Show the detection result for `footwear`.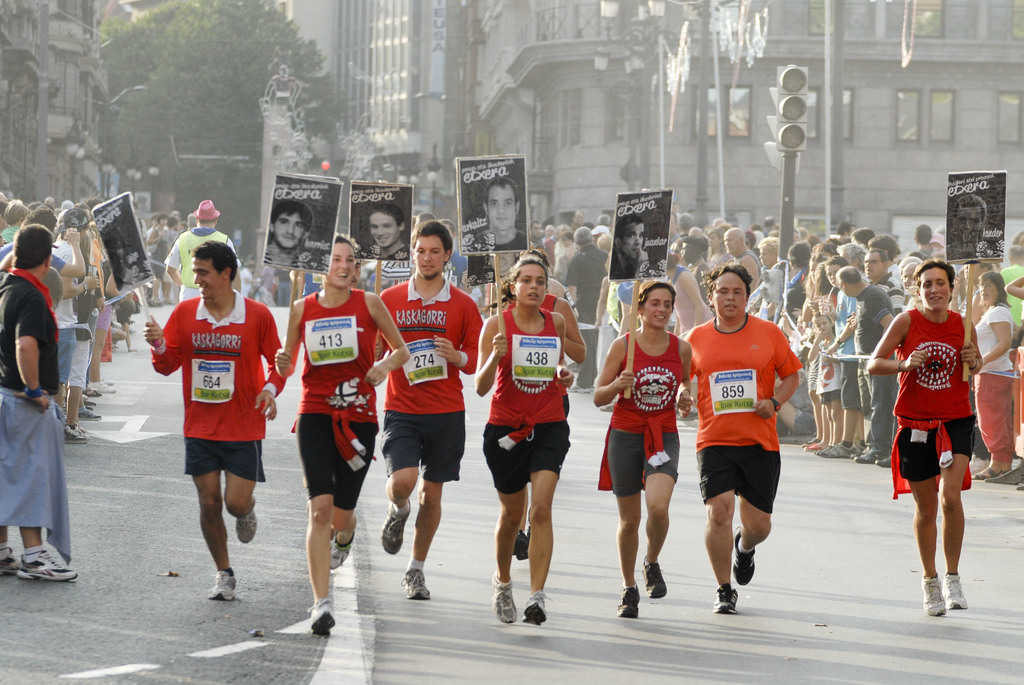
select_region(212, 571, 236, 605).
